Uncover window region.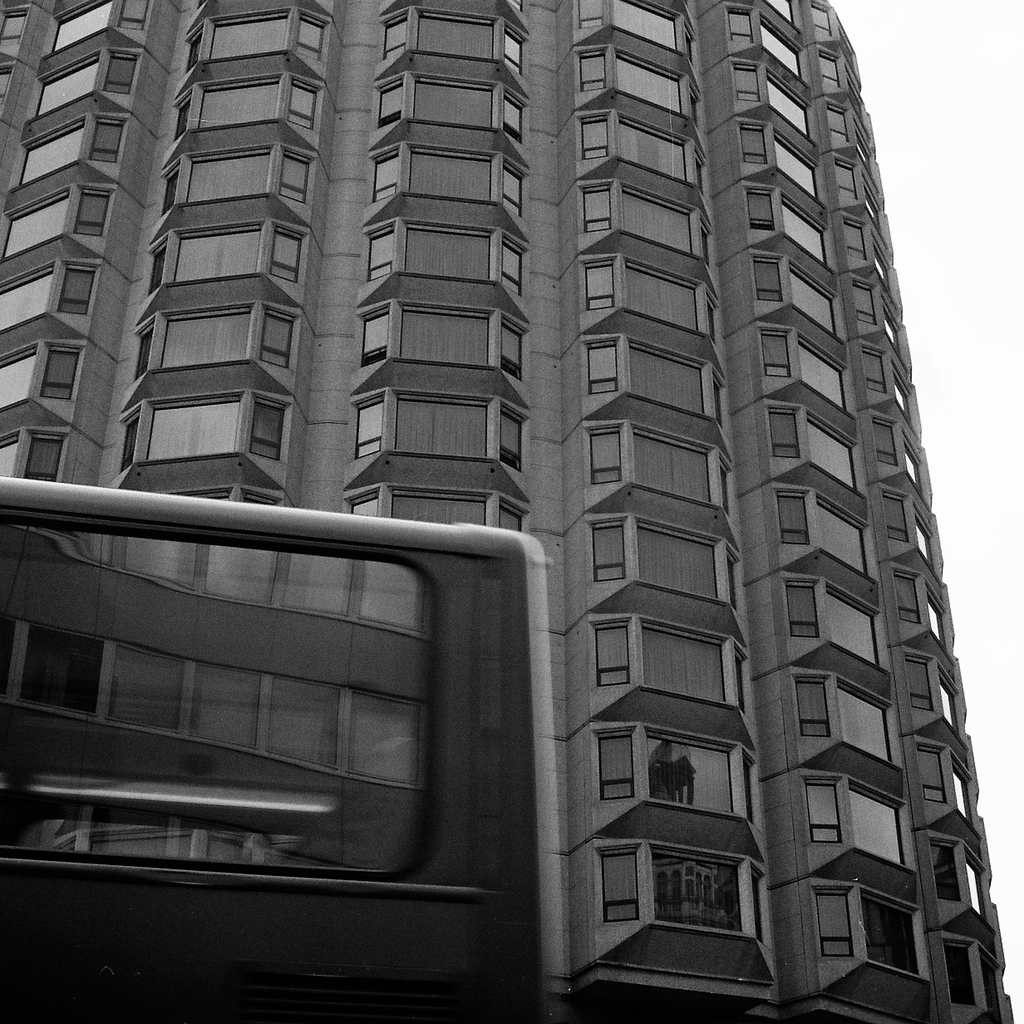
Uncovered: <box>383,8,523,78</box>.
